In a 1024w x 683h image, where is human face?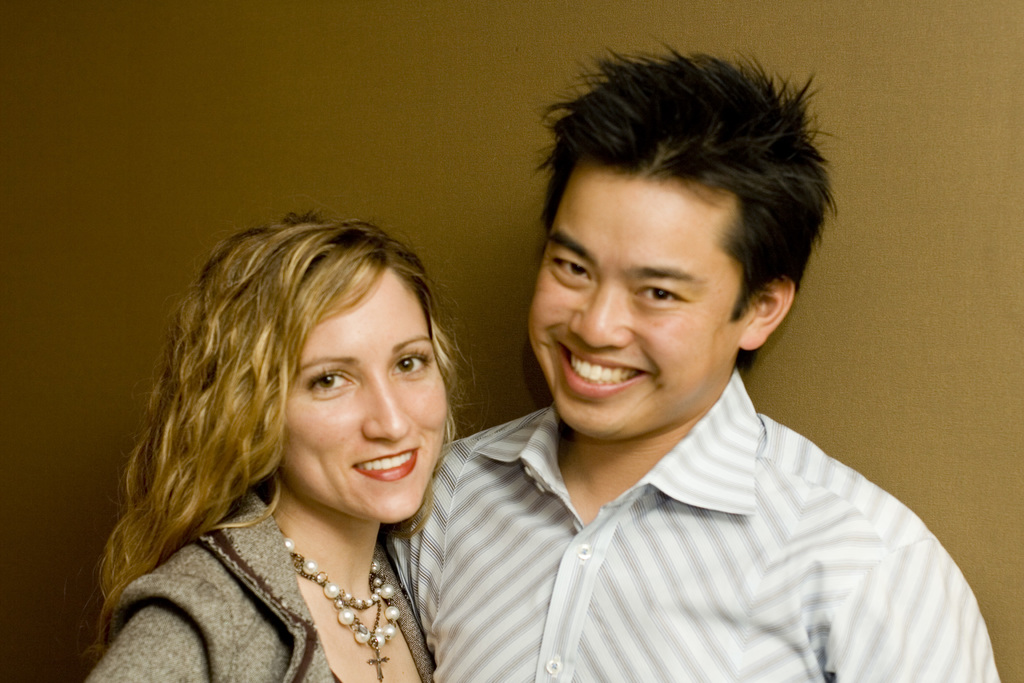
BBox(282, 273, 447, 521).
